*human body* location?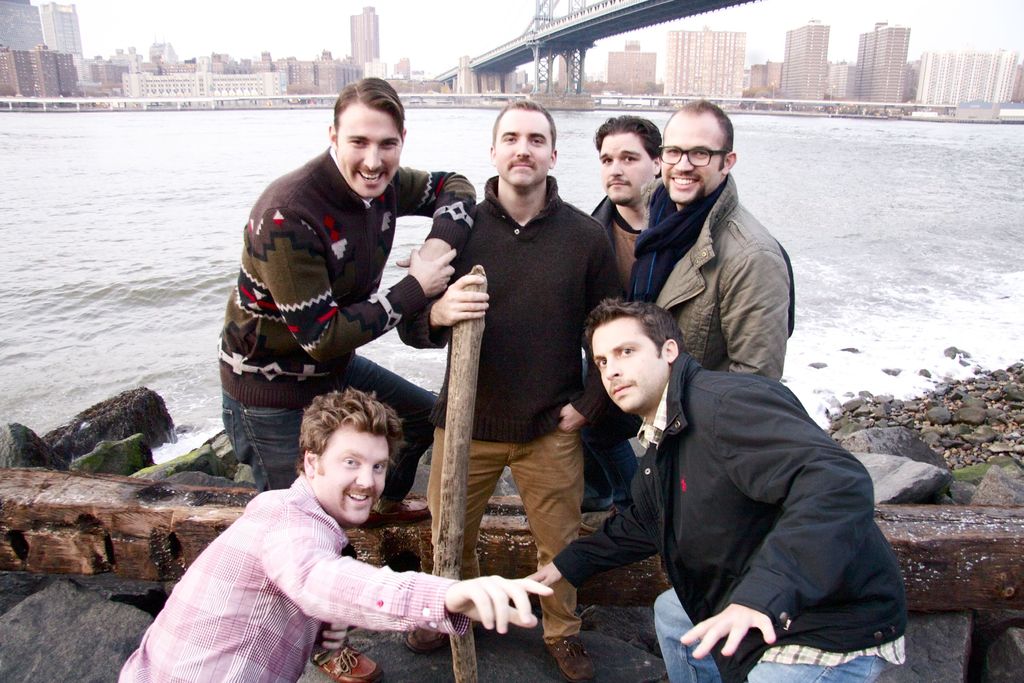
(left=118, top=473, right=556, bottom=682)
